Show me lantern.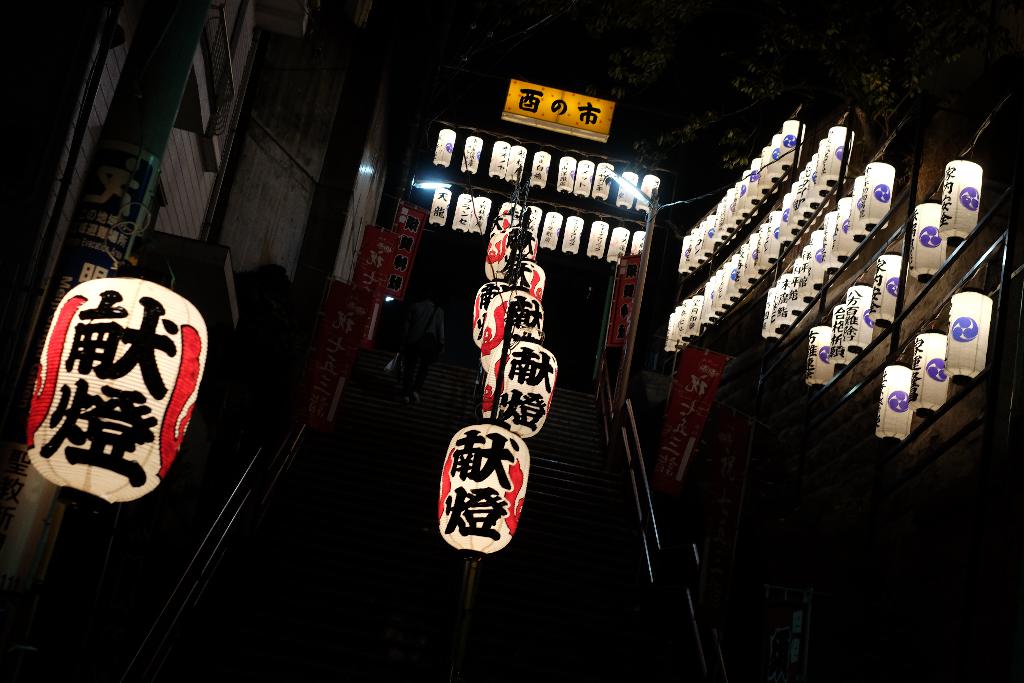
lantern is here: [left=634, top=231, right=645, bottom=256].
